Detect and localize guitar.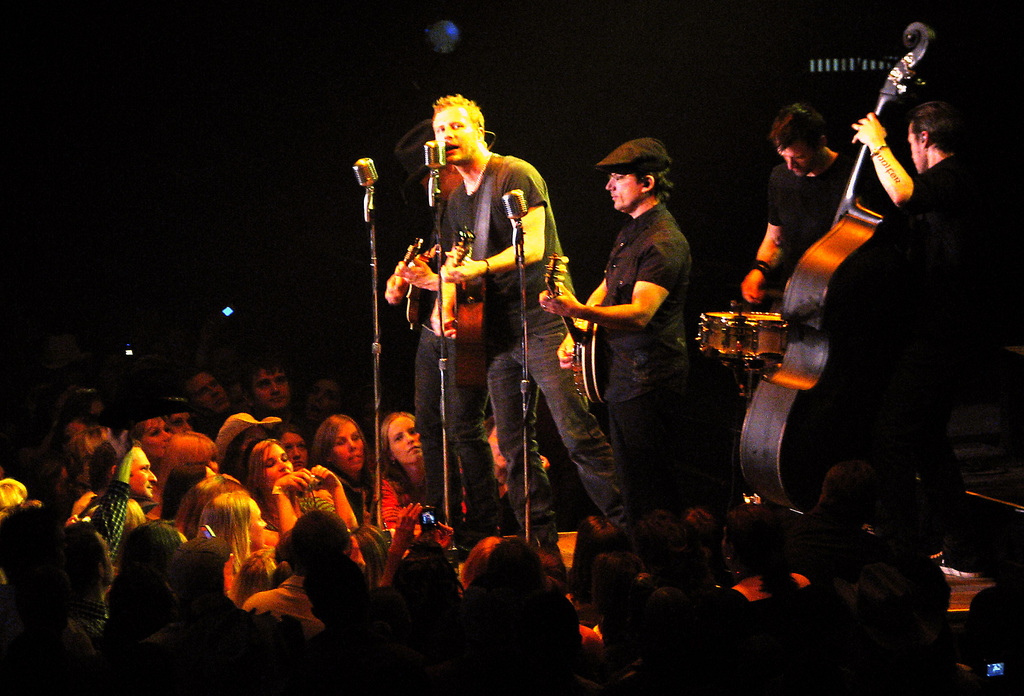
Localized at region(742, 14, 940, 506).
